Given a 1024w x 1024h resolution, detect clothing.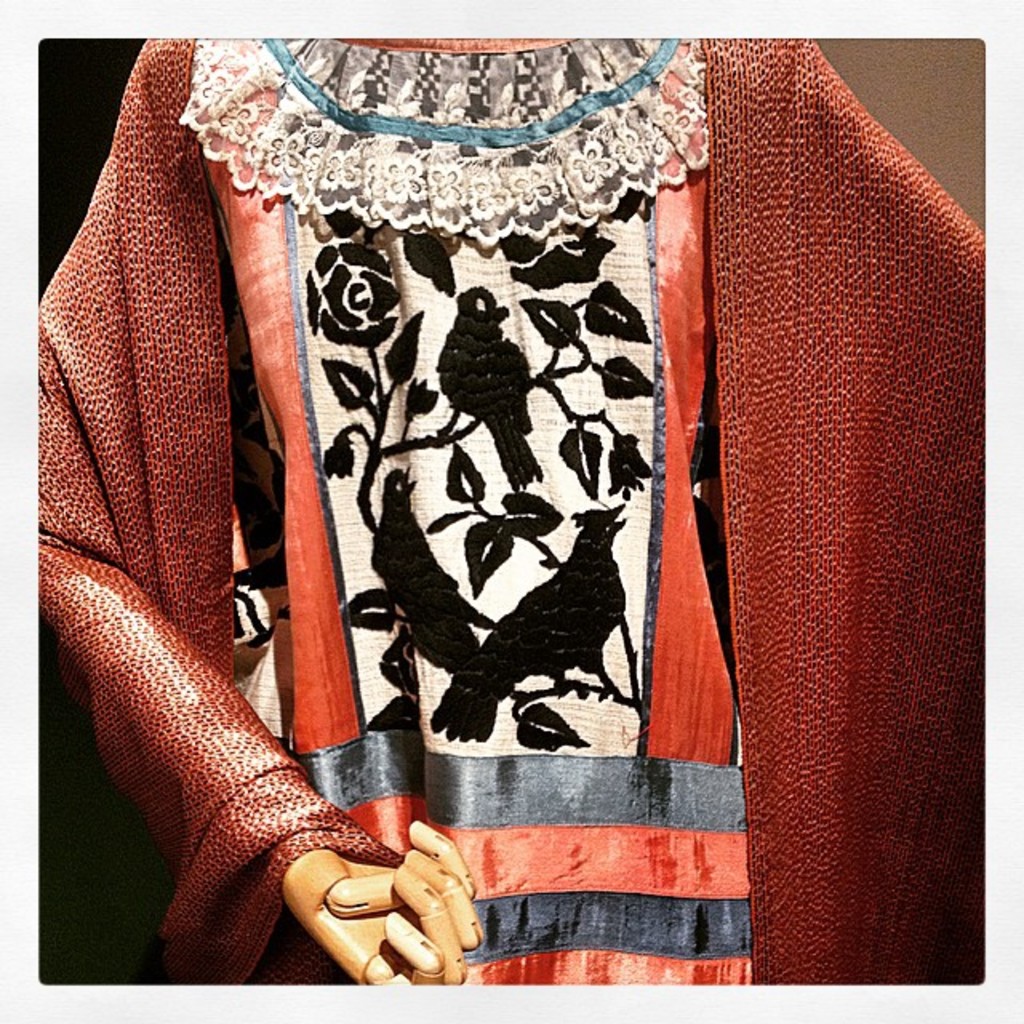
box=[30, 26, 978, 982].
